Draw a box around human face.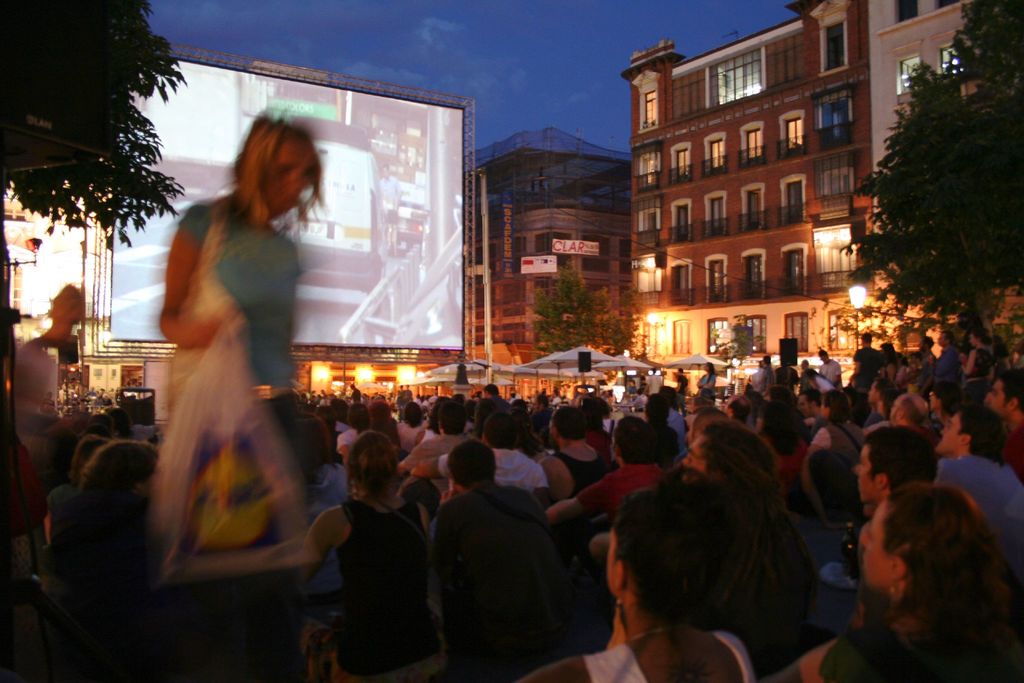
[269, 142, 312, 217].
